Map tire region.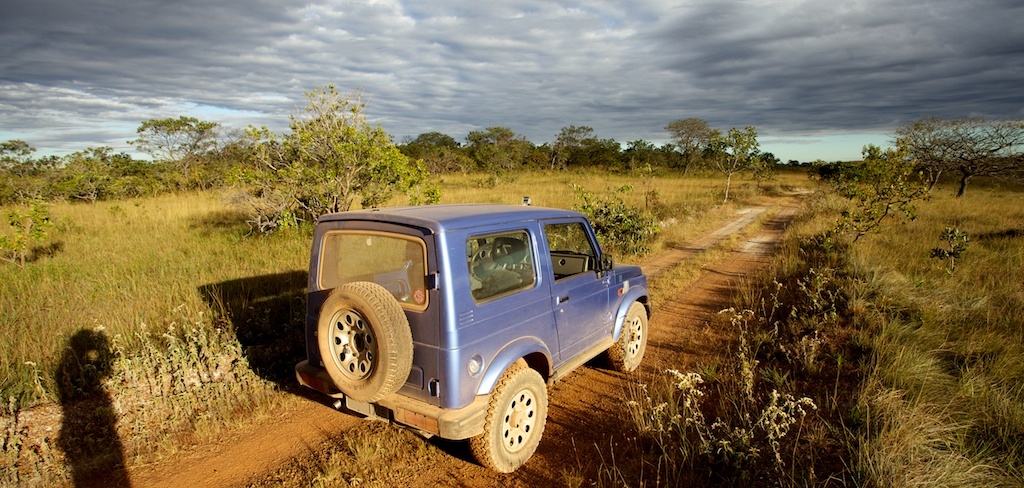
Mapped to region(316, 278, 397, 425).
